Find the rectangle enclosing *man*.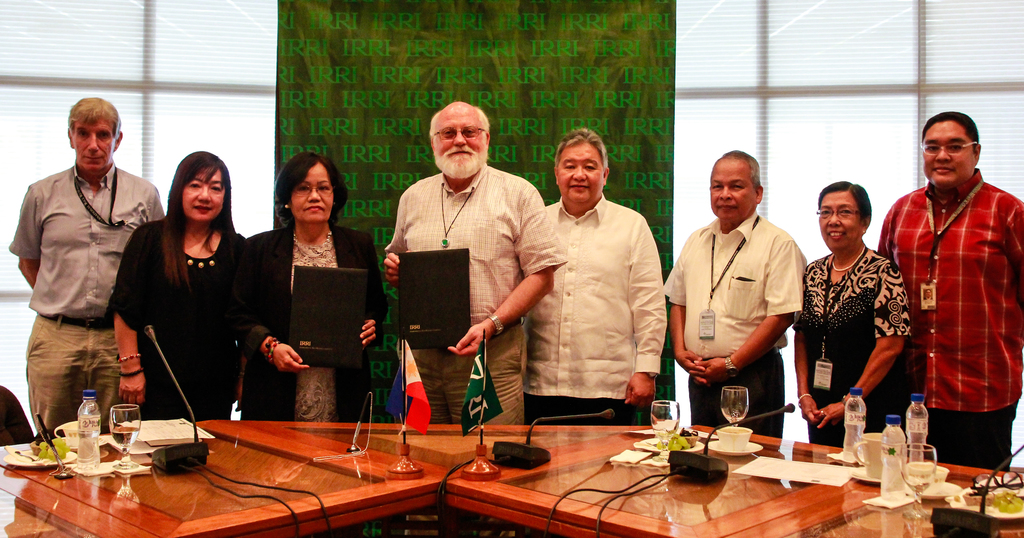
crop(662, 148, 808, 441).
